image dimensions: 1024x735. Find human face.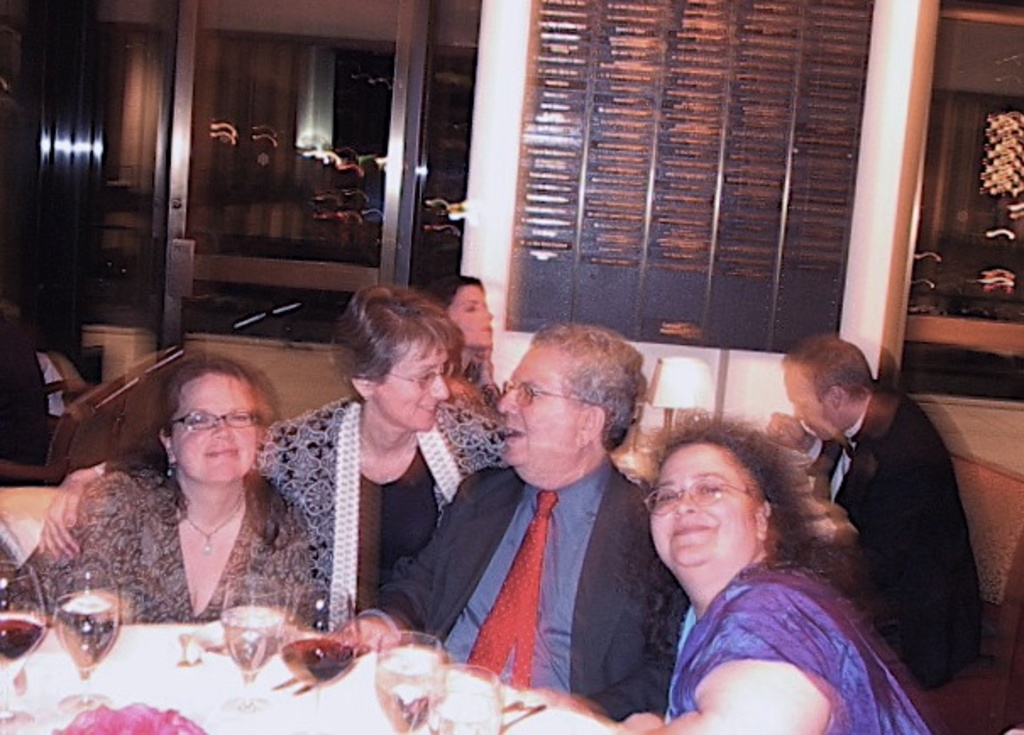
select_region(496, 340, 579, 472).
